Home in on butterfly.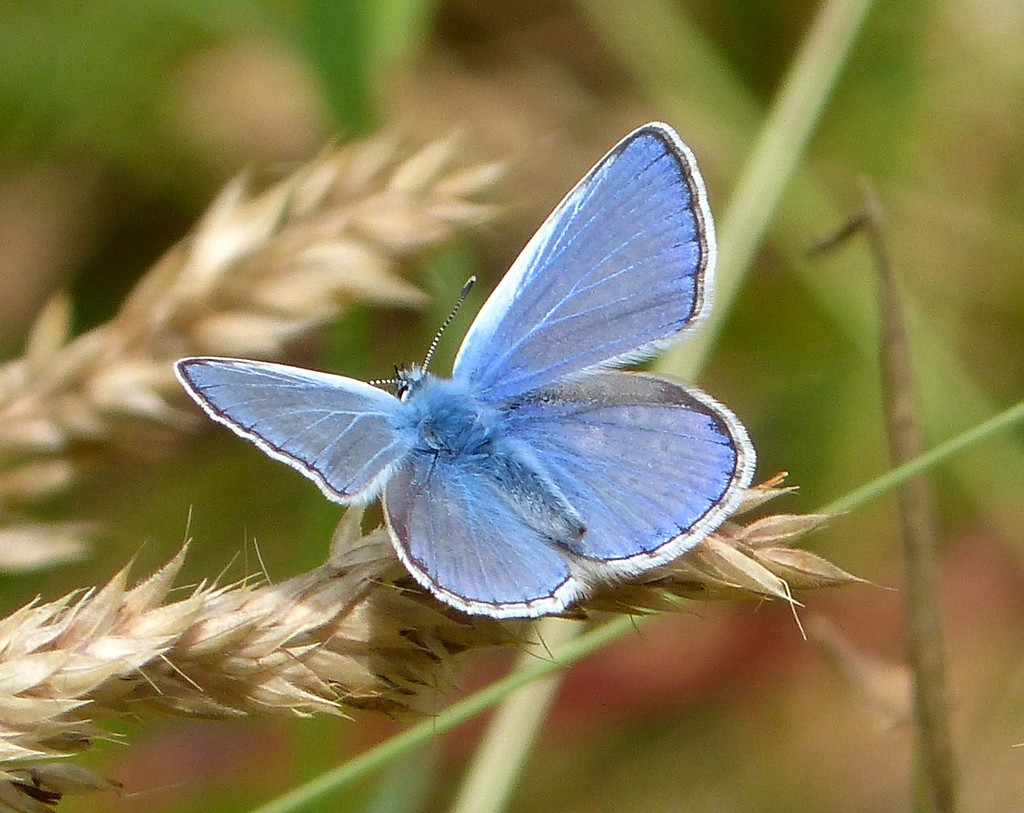
Homed in at <box>176,136,762,669</box>.
